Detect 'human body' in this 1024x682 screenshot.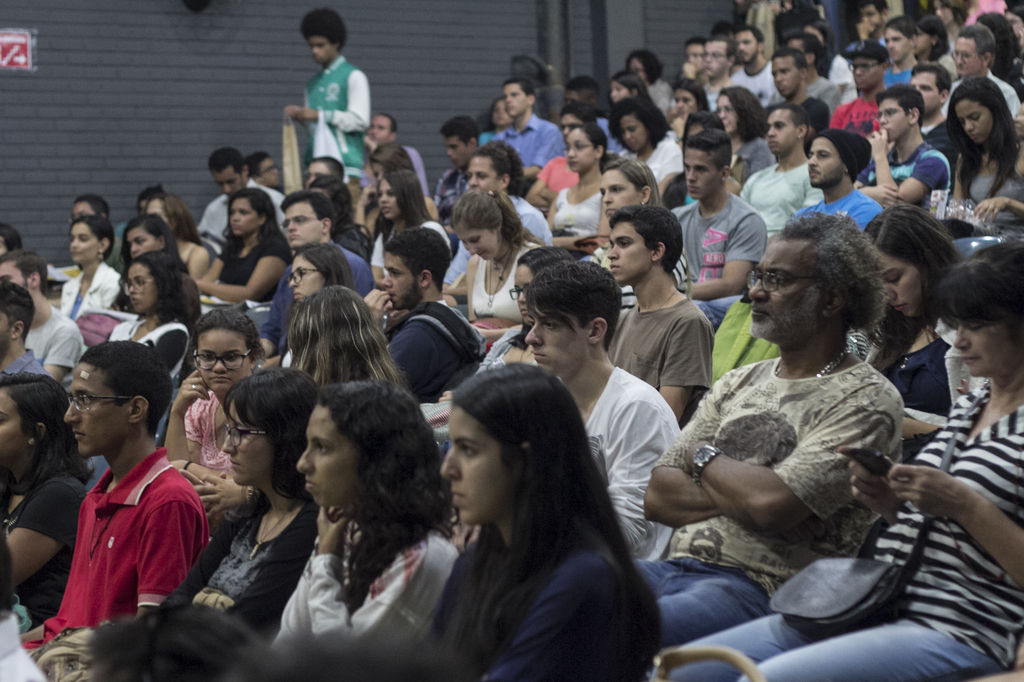
Detection: (x1=292, y1=49, x2=371, y2=180).
